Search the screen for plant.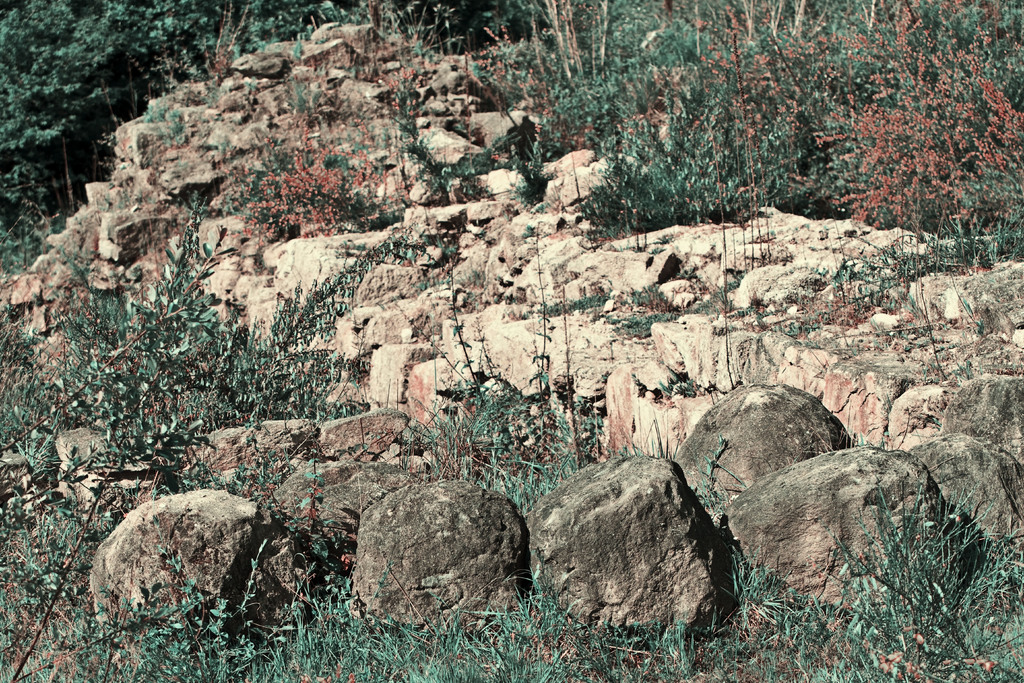
Found at [left=687, top=436, right=741, bottom=502].
